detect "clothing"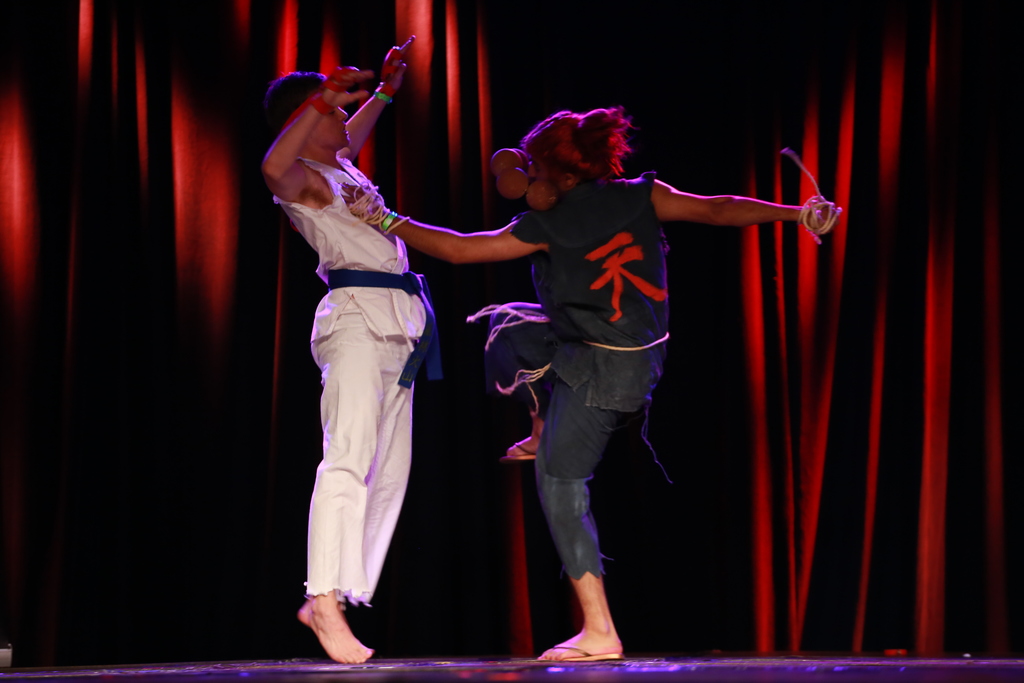
(left=291, top=80, right=458, bottom=636)
